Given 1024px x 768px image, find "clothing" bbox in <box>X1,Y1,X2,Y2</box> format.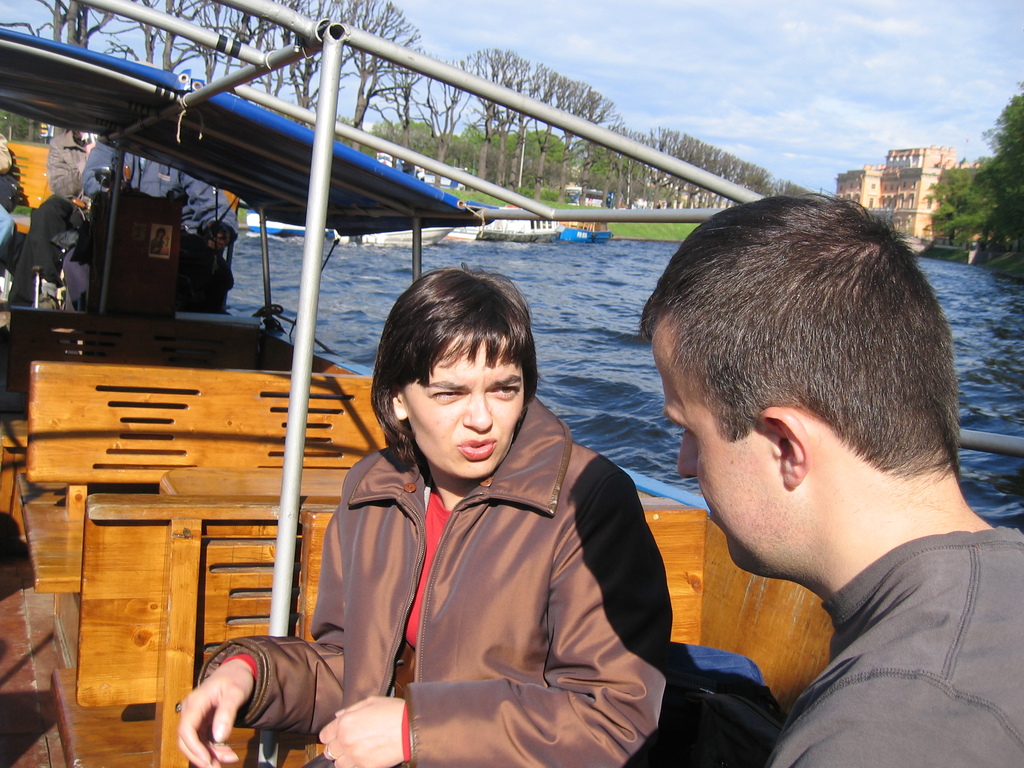
<box>38,124,102,282</box>.
